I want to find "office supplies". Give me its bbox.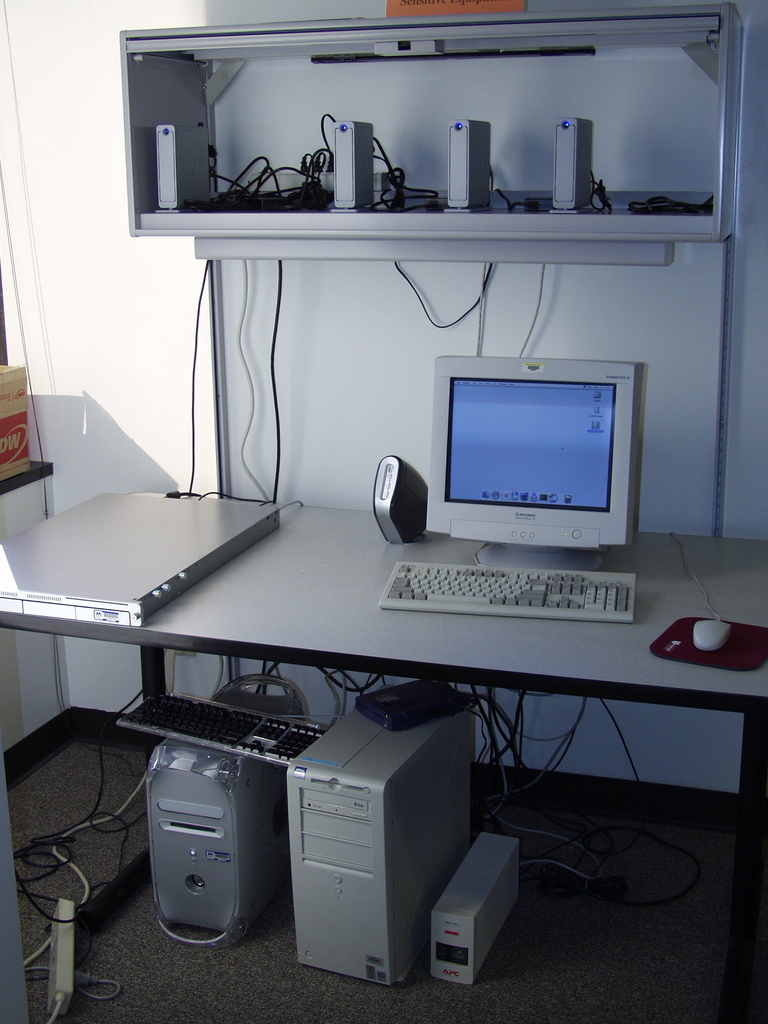
locate(552, 111, 589, 209).
